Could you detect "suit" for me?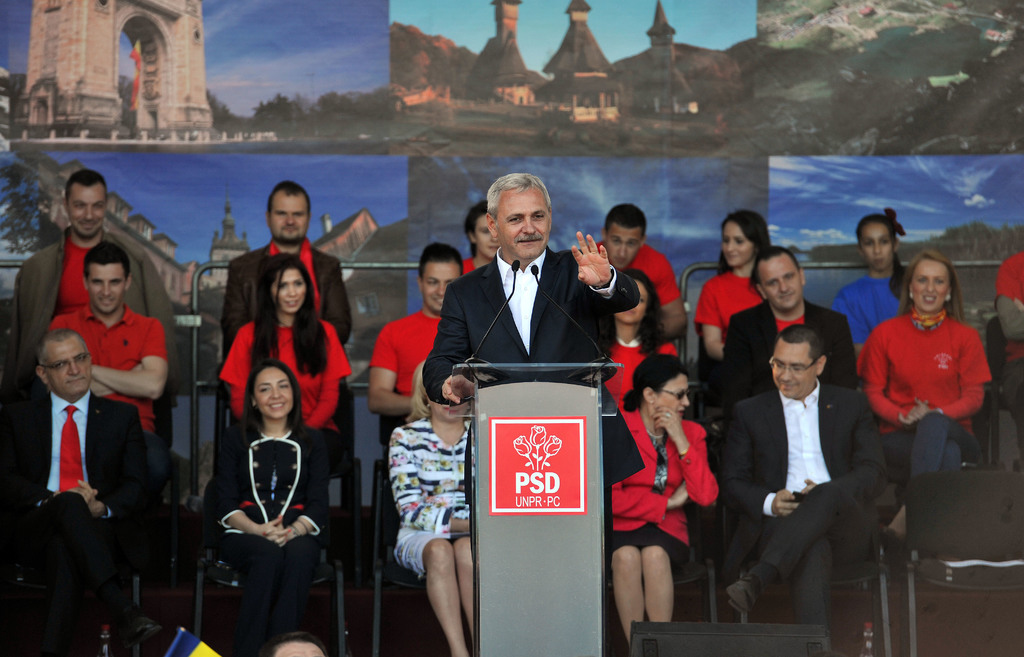
Detection result: [x1=608, y1=412, x2=721, y2=549].
